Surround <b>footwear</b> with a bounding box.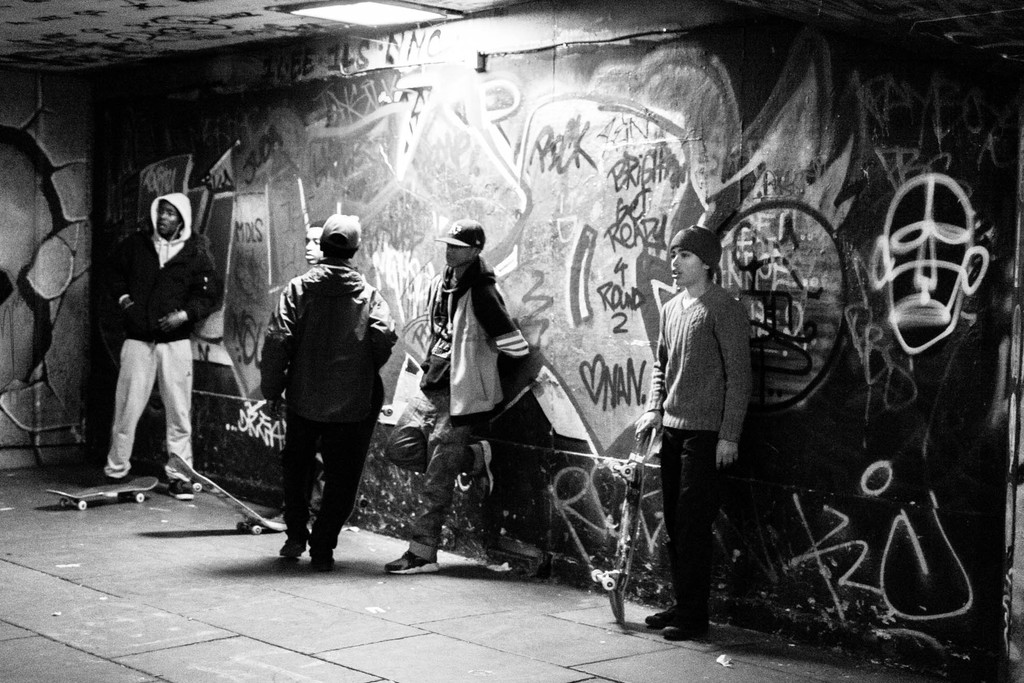
crop(640, 612, 678, 627).
